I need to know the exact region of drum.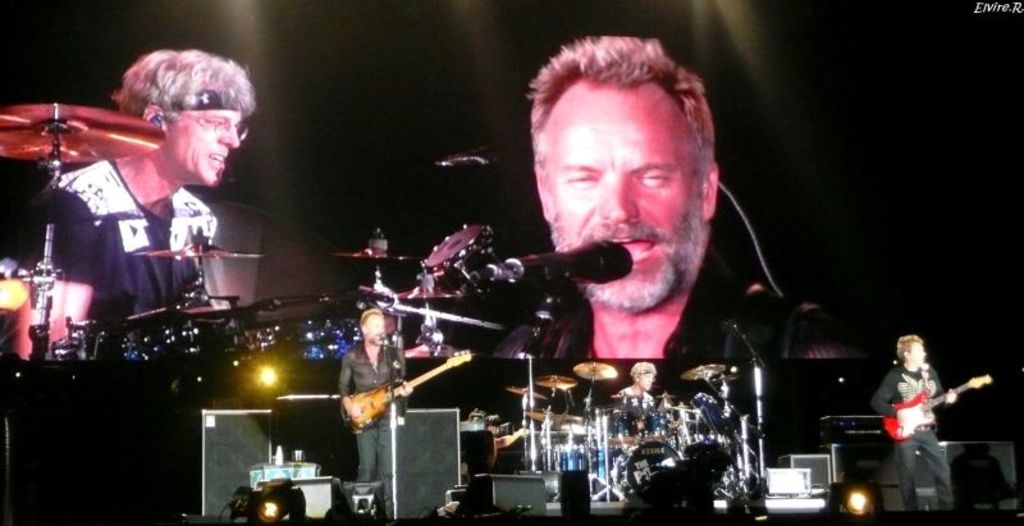
Region: bbox=(603, 407, 641, 444).
